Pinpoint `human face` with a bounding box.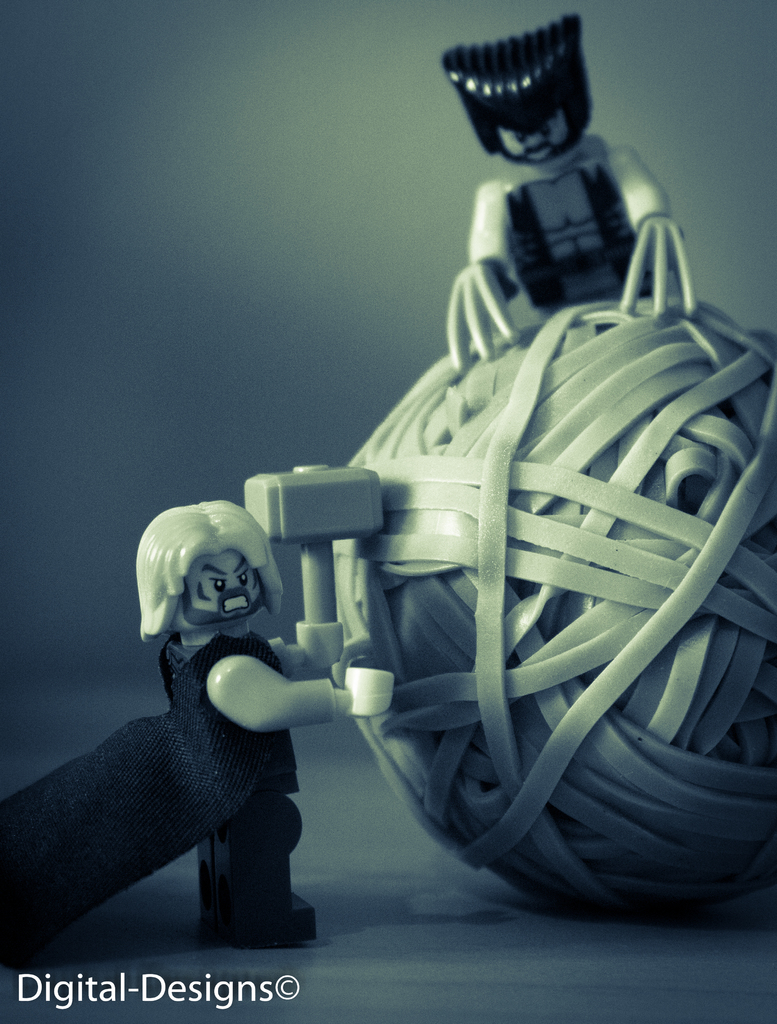
[180,552,264,617].
